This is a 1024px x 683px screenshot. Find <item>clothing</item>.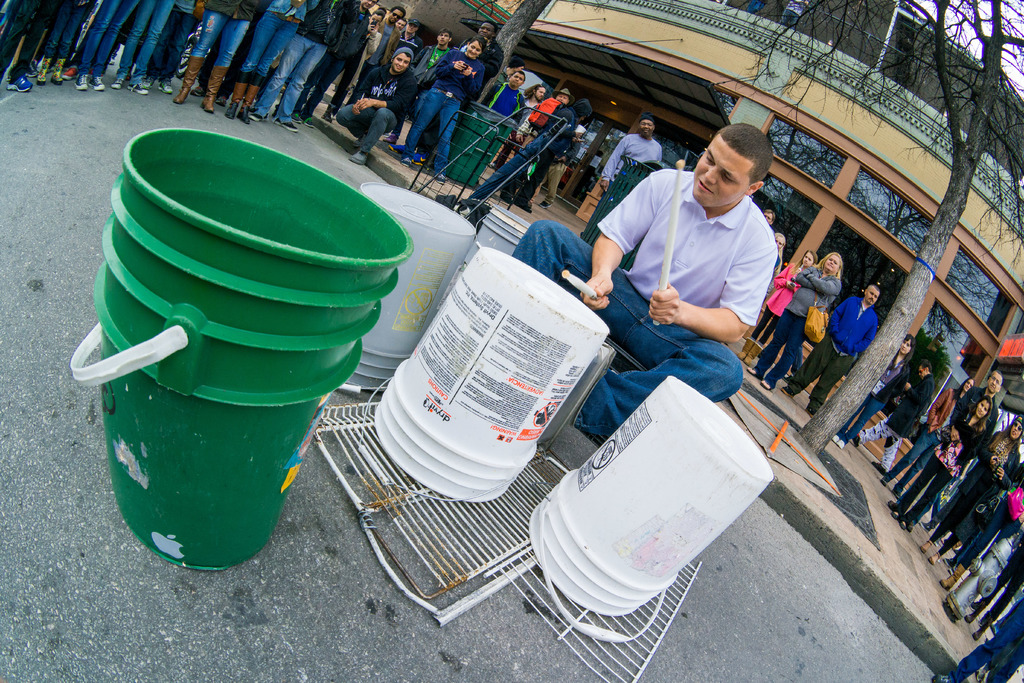
Bounding box: (left=923, top=427, right=1021, bottom=553).
